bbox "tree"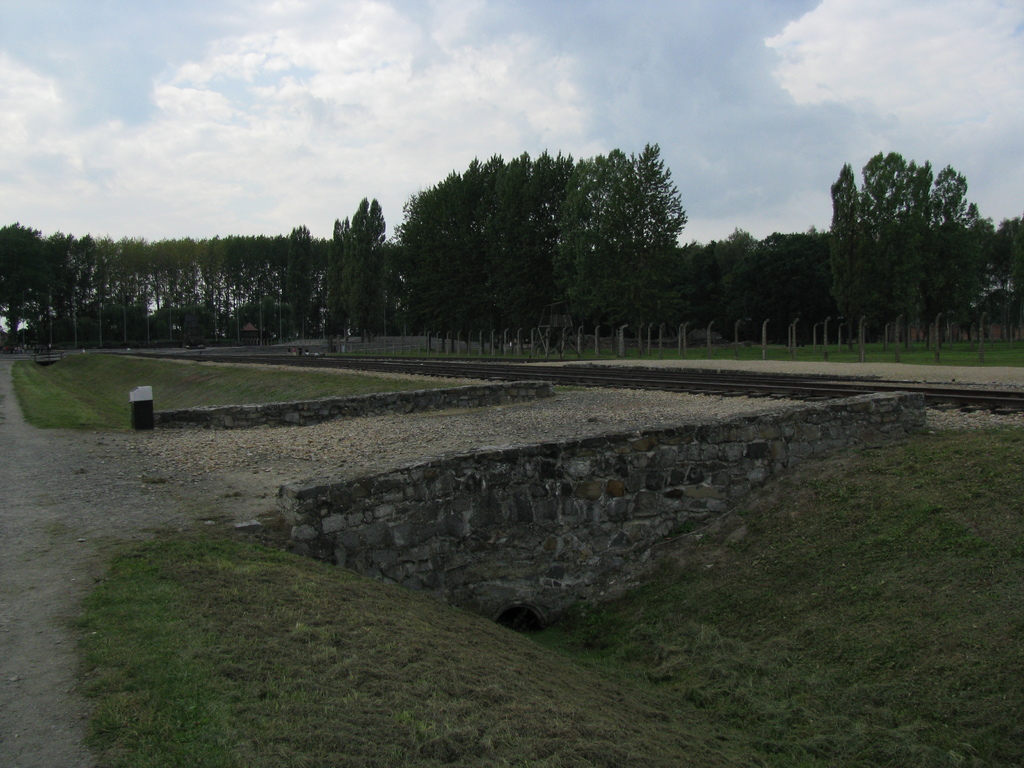
bbox(55, 230, 92, 350)
